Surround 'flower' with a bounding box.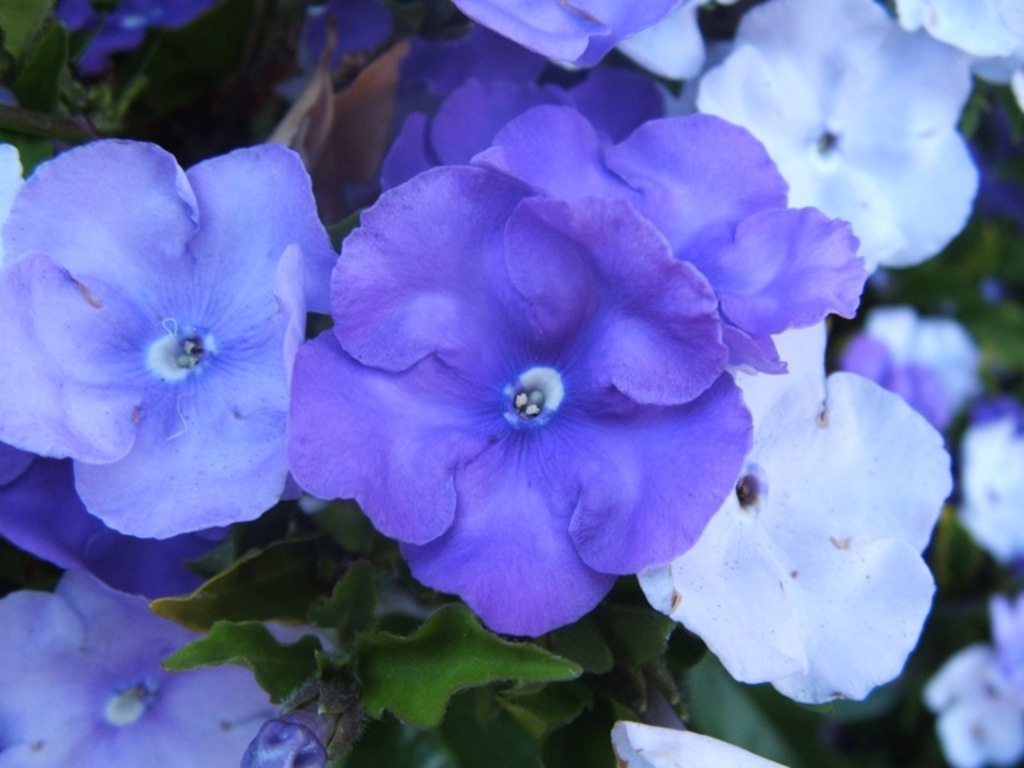
select_region(278, 0, 398, 96).
